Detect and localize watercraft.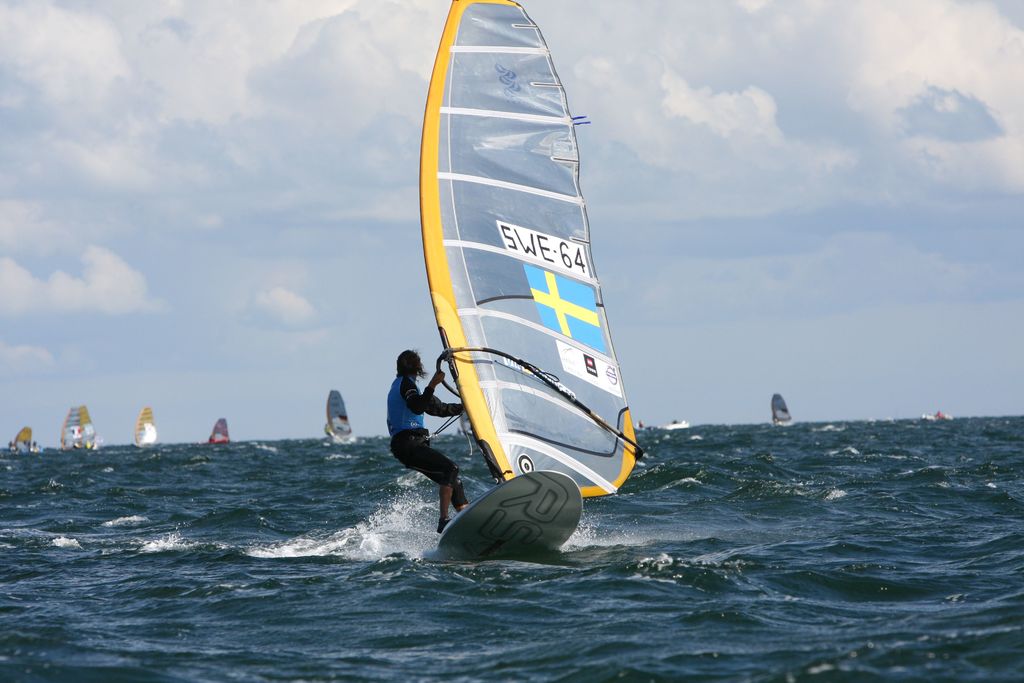
Localized at 386,0,662,598.
